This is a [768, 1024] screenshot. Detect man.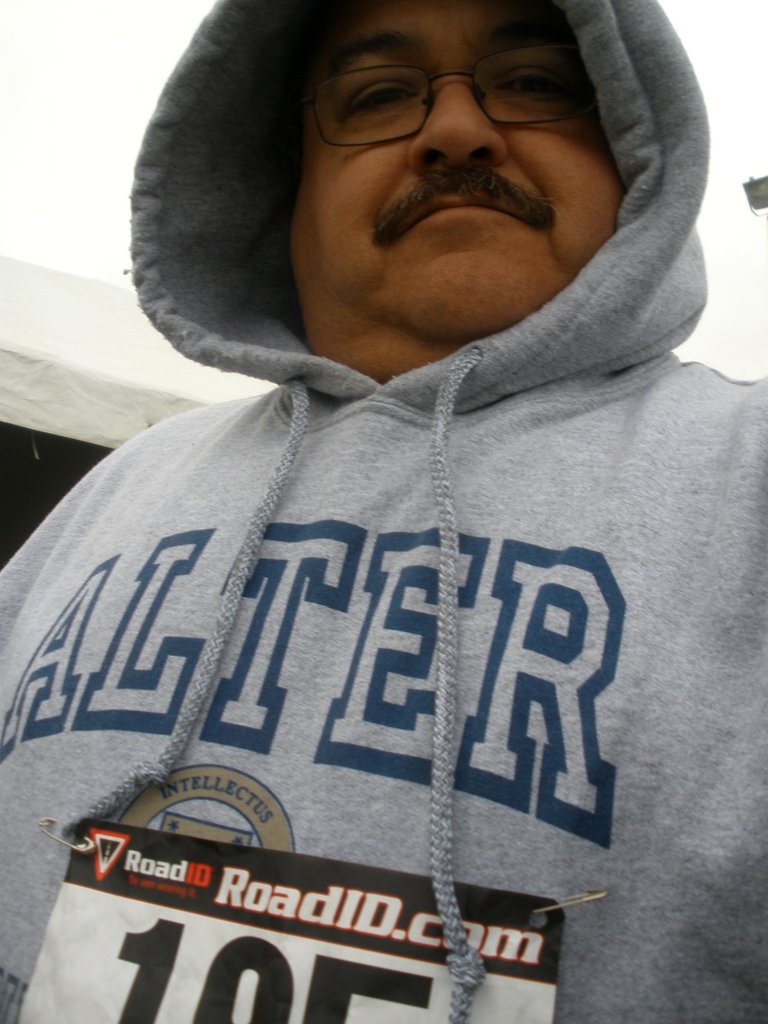
[47, 0, 767, 1023].
